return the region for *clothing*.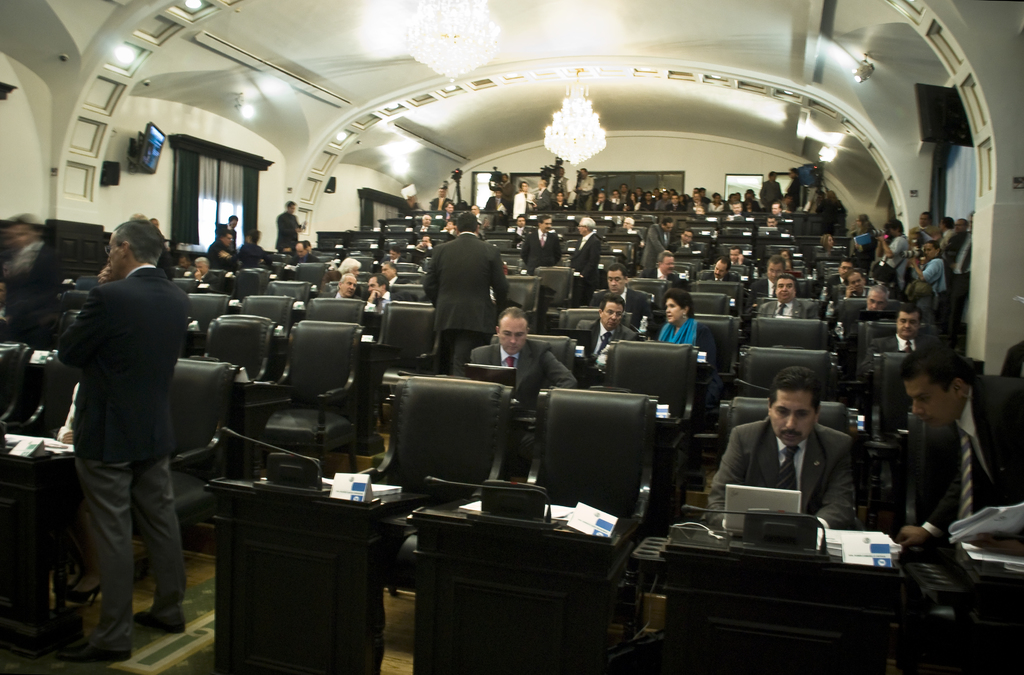
left=758, top=182, right=780, bottom=214.
